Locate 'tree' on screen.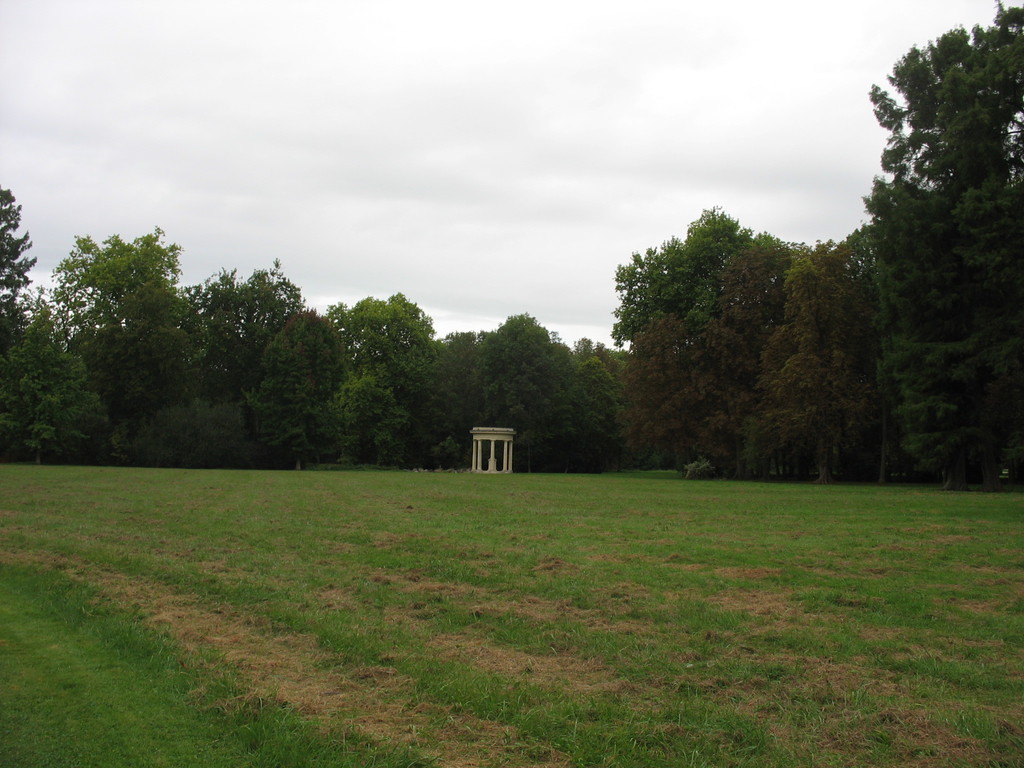
On screen at l=51, t=223, r=189, b=396.
